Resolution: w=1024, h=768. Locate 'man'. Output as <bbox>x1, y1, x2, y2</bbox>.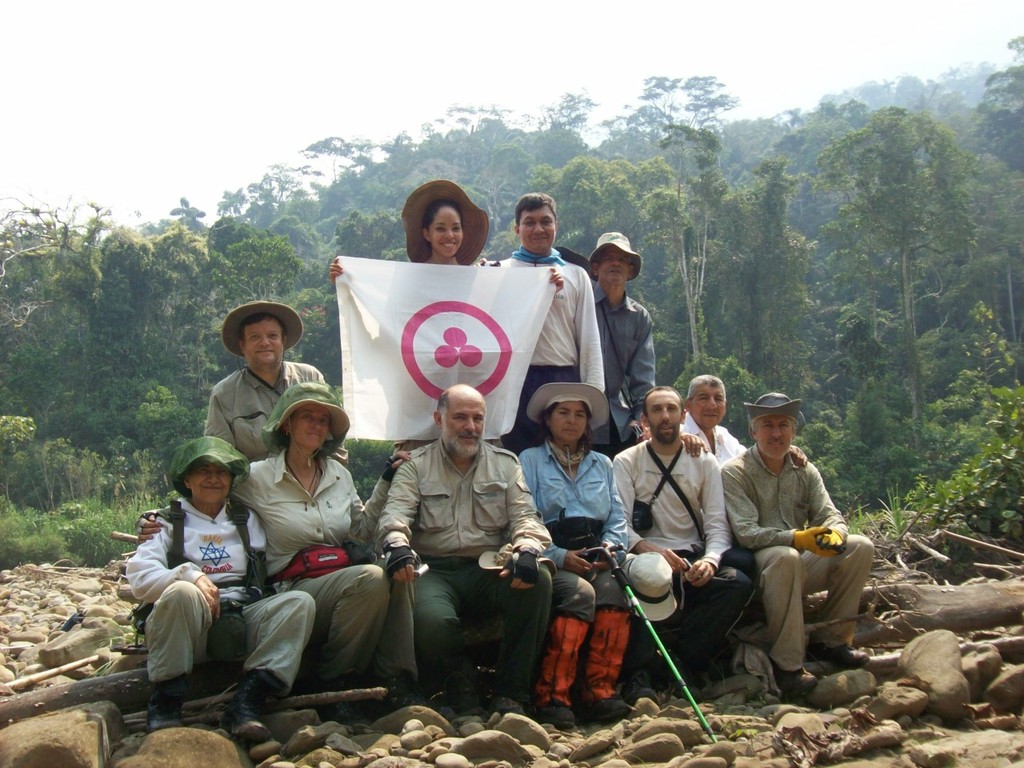
<bbox>587, 236, 656, 455</bbox>.
